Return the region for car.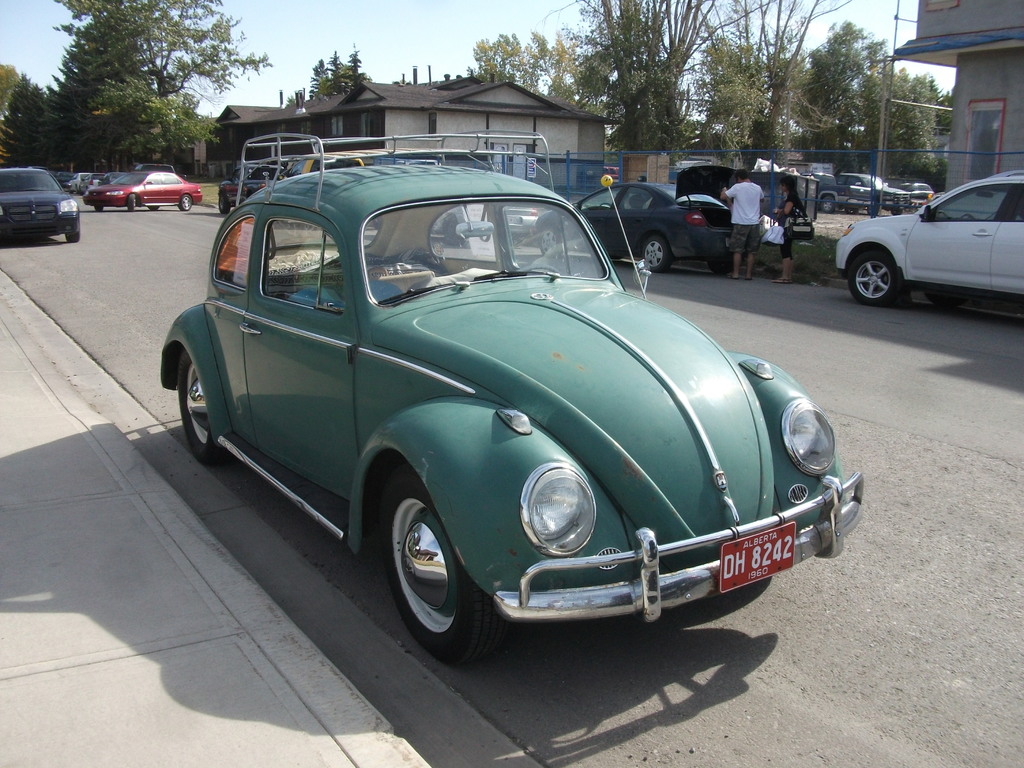
<box>0,164,85,252</box>.
